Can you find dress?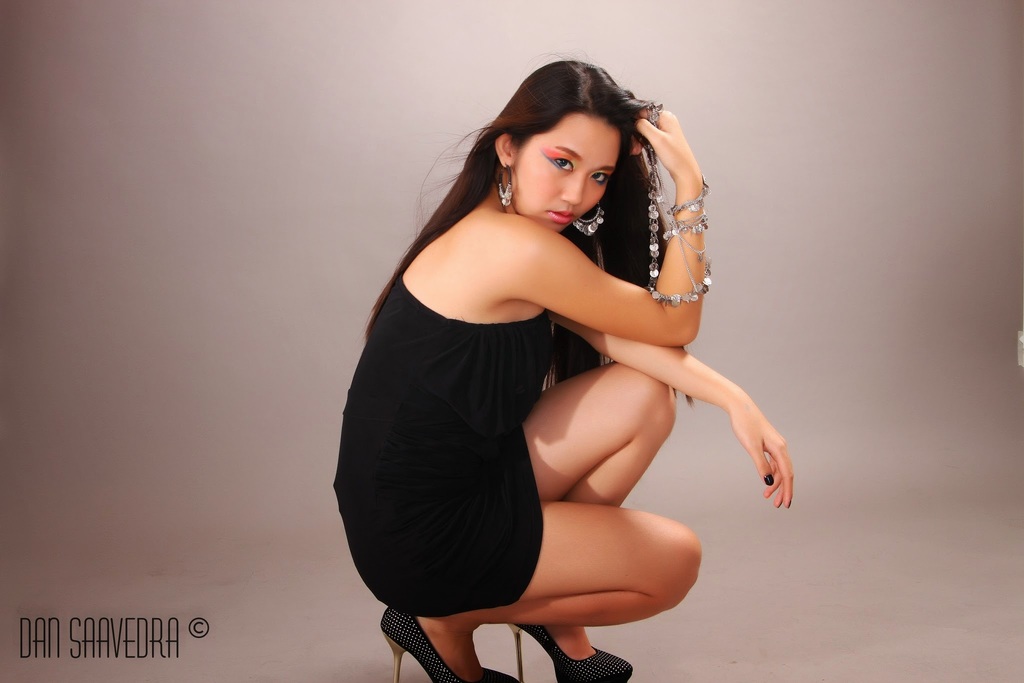
Yes, bounding box: x1=334, y1=278, x2=554, y2=620.
